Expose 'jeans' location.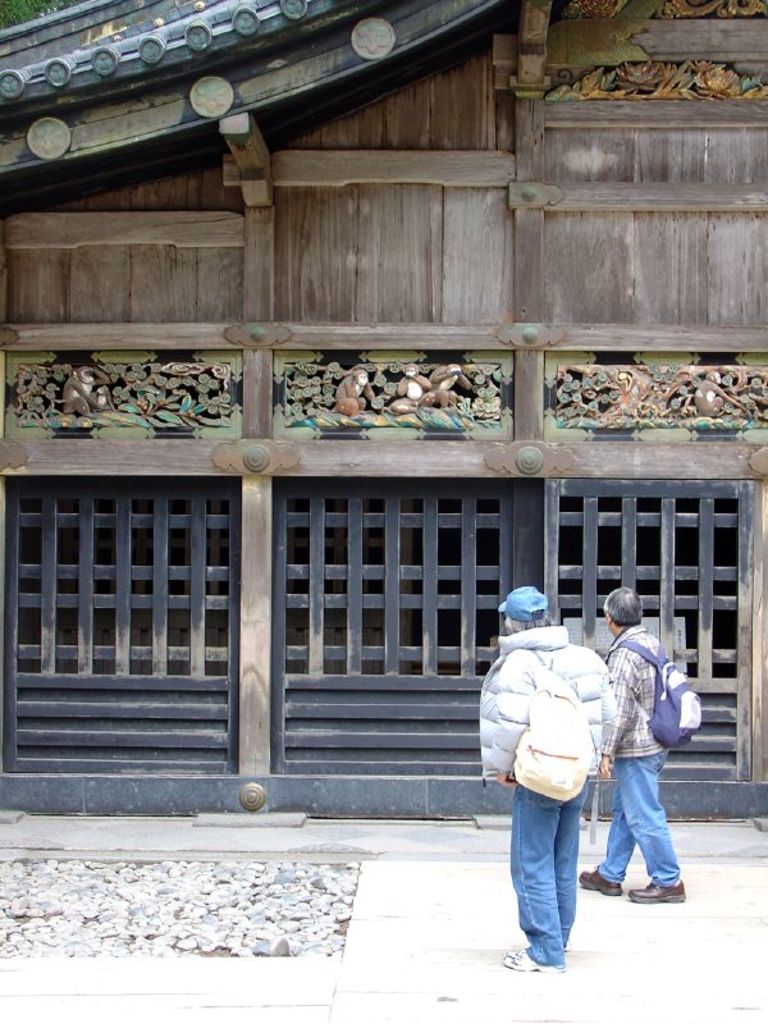
Exposed at BBox(584, 753, 675, 888).
